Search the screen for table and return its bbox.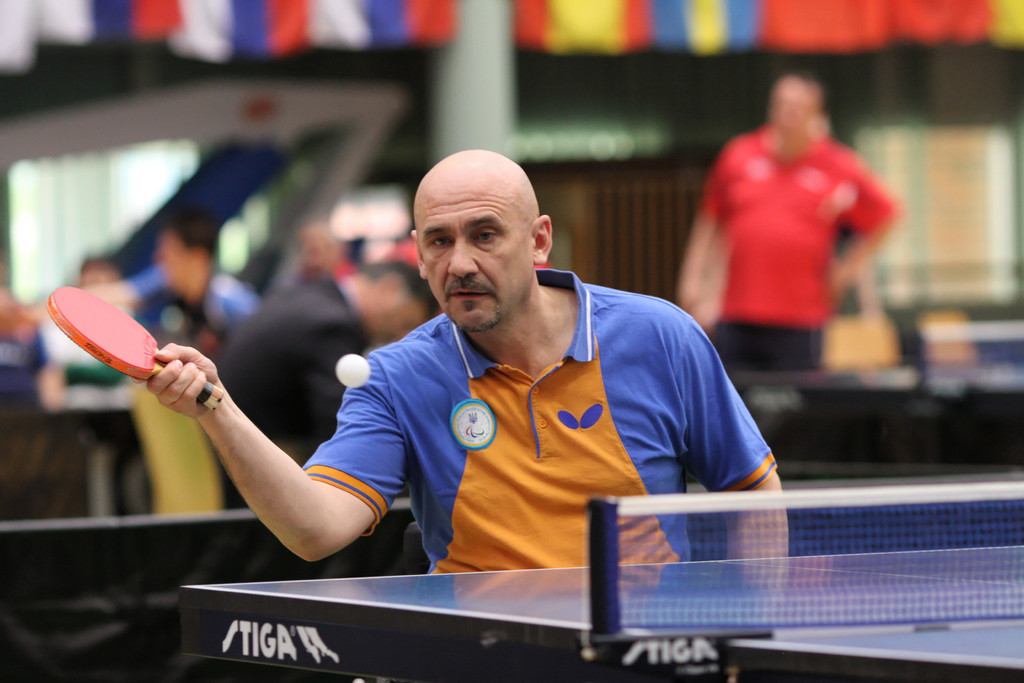
Found: l=746, t=320, r=1023, b=458.
